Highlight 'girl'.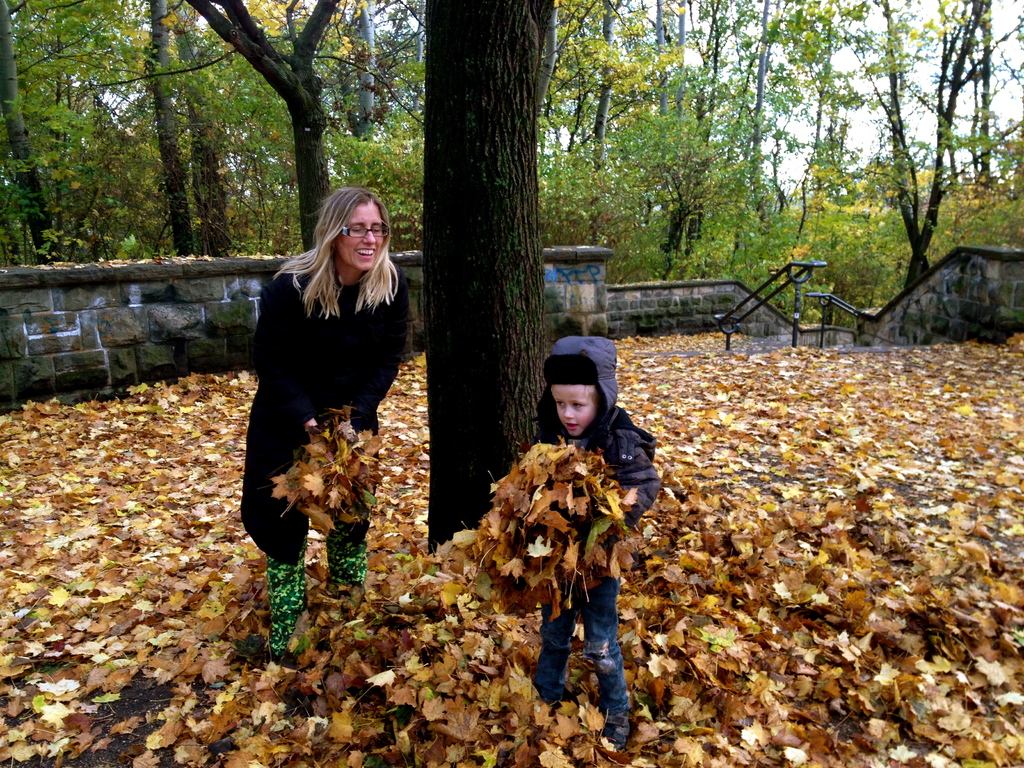
Highlighted region: 241/184/410/665.
